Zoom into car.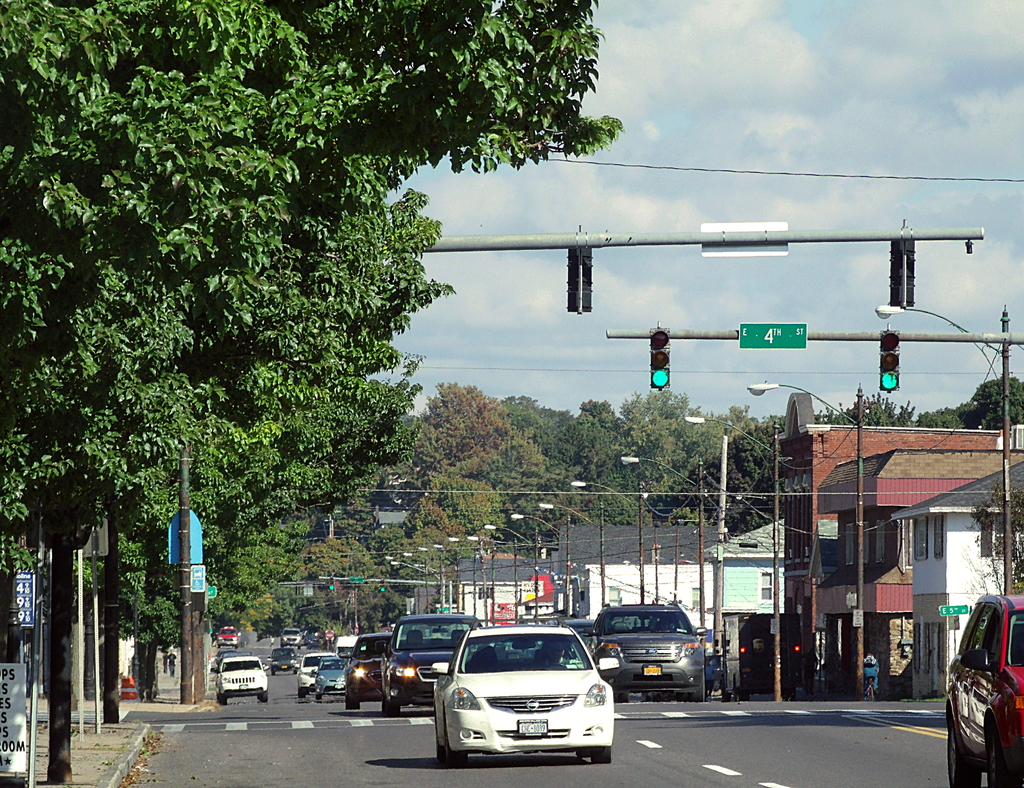
Zoom target: [x1=292, y1=648, x2=329, y2=691].
